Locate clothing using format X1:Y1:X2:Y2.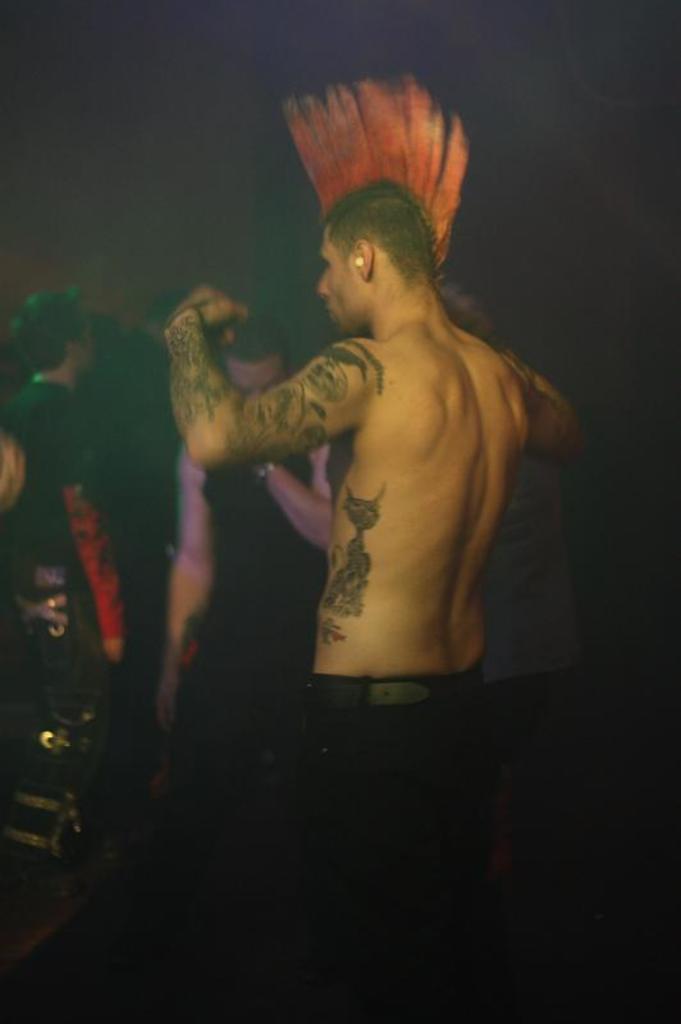
187:454:323:952.
